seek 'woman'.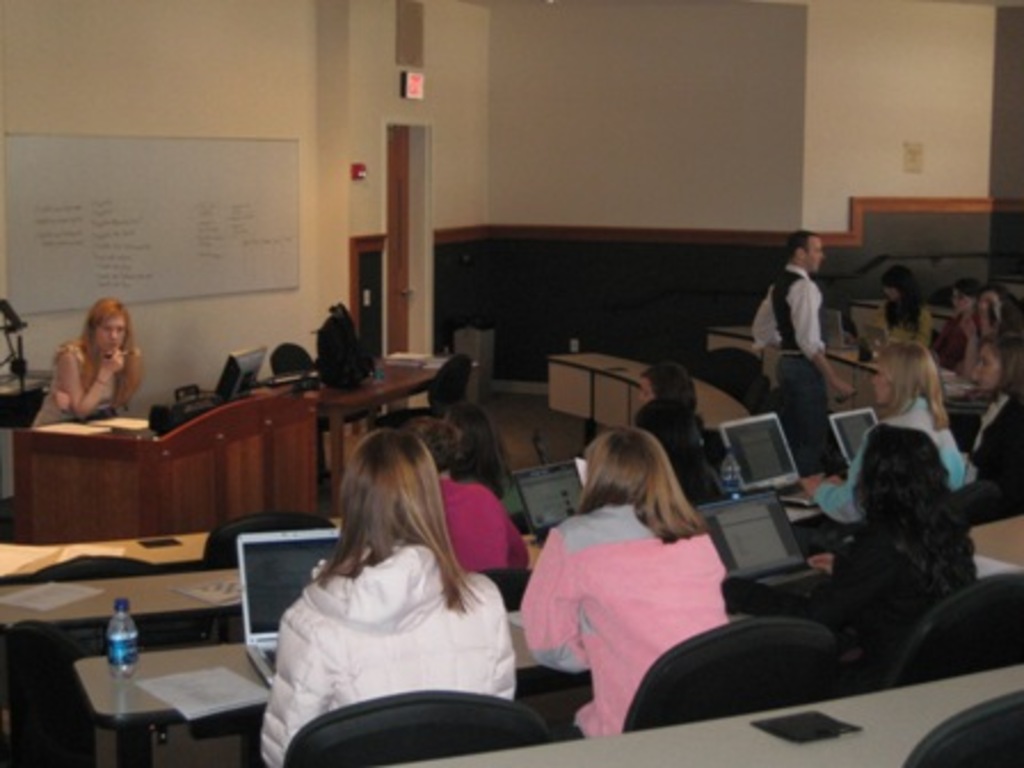
crop(800, 421, 990, 670).
